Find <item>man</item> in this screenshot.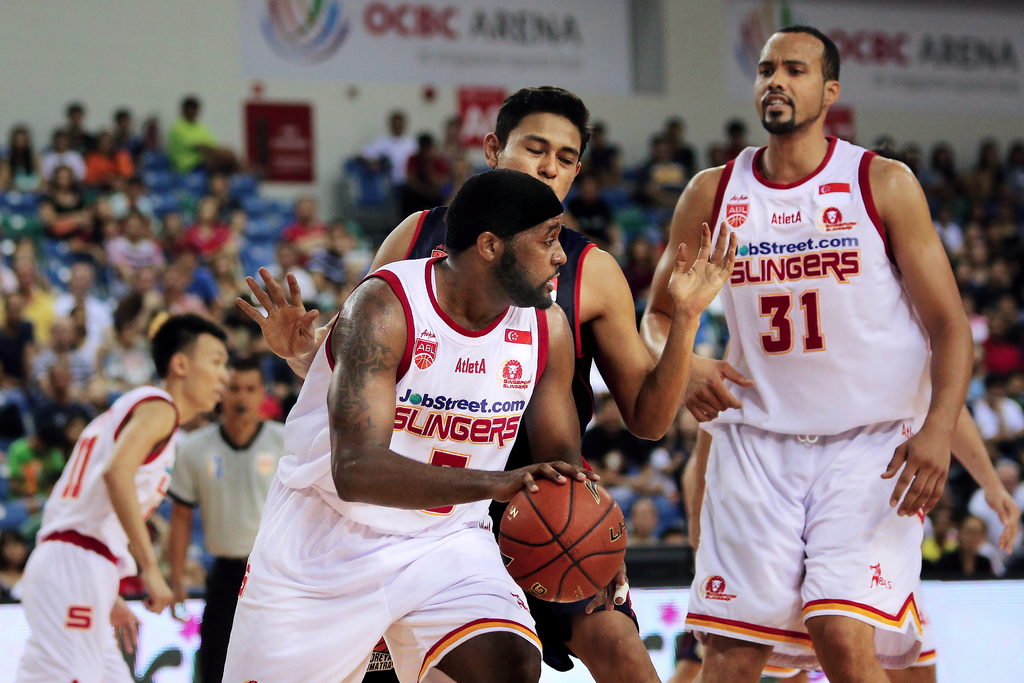
The bounding box for <item>man</item> is [0,309,237,682].
